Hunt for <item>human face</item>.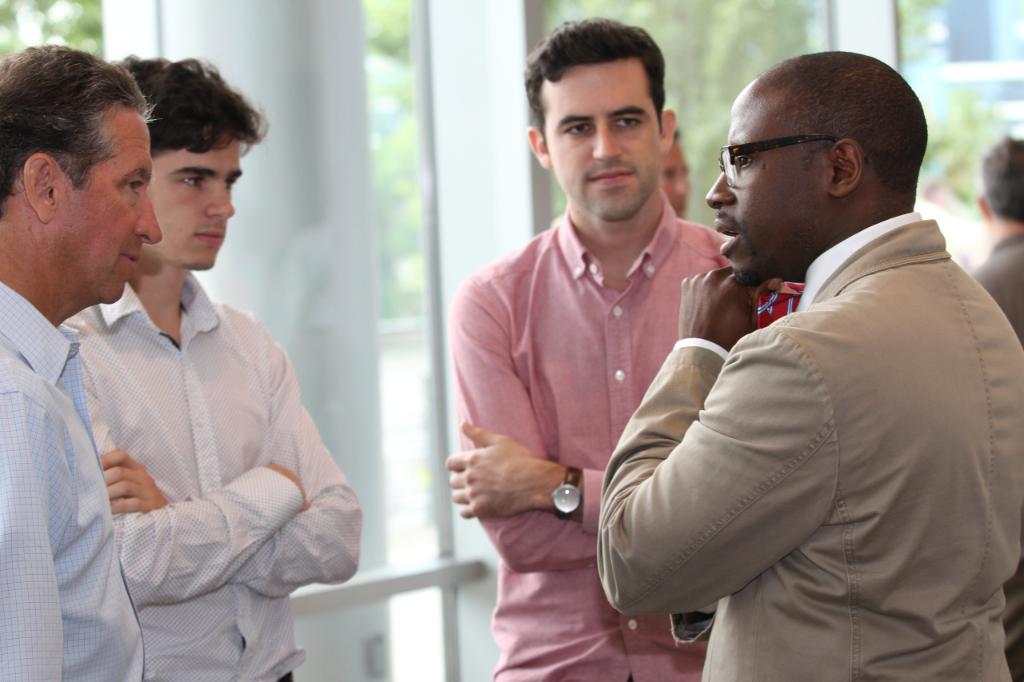
Hunted down at locate(146, 136, 243, 268).
